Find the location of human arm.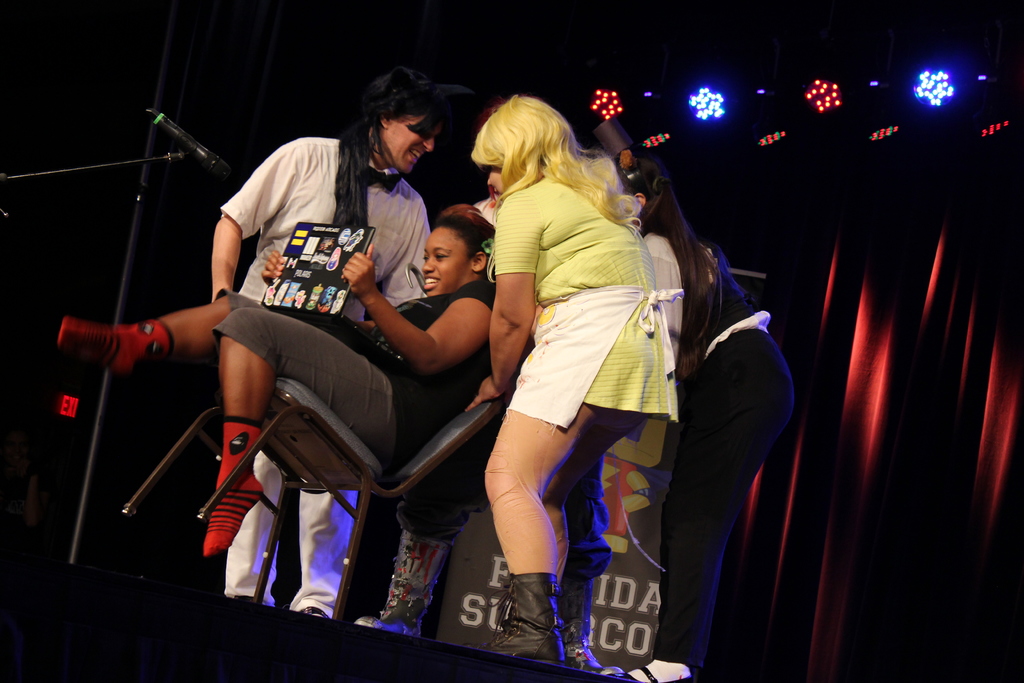
Location: (x1=466, y1=193, x2=538, y2=411).
